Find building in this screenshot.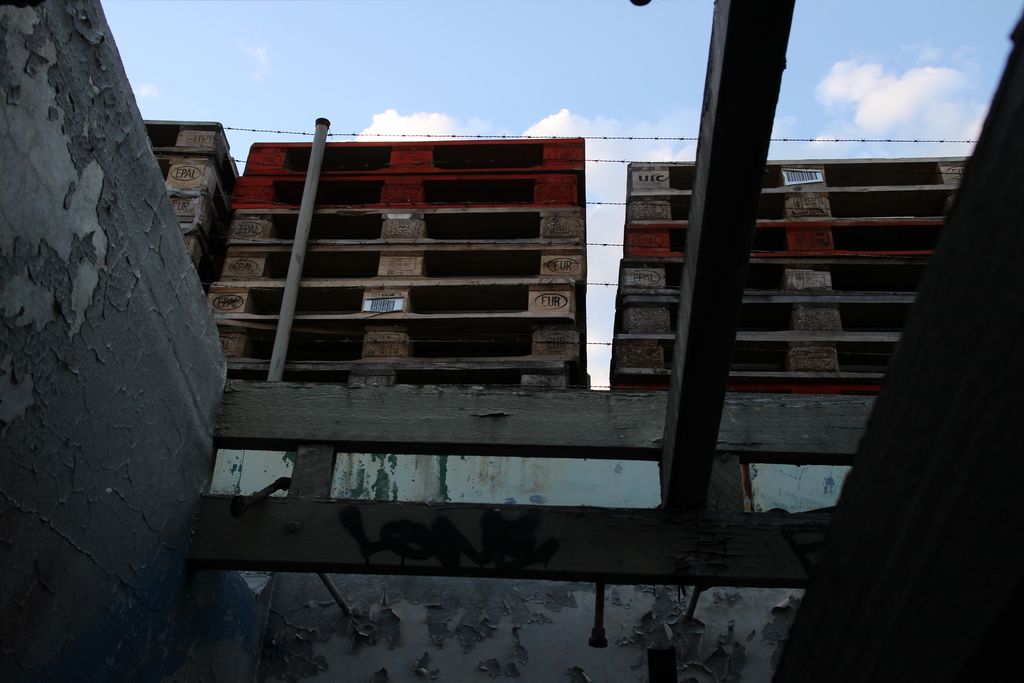
The bounding box for building is crop(140, 113, 241, 280).
